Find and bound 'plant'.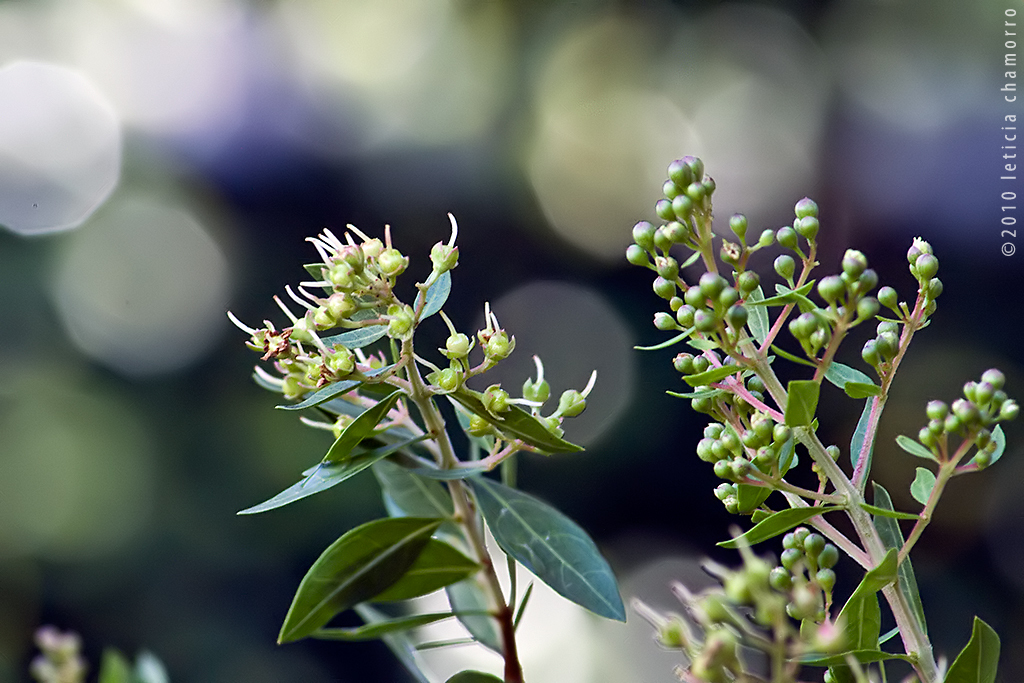
Bound: rect(629, 107, 970, 658).
